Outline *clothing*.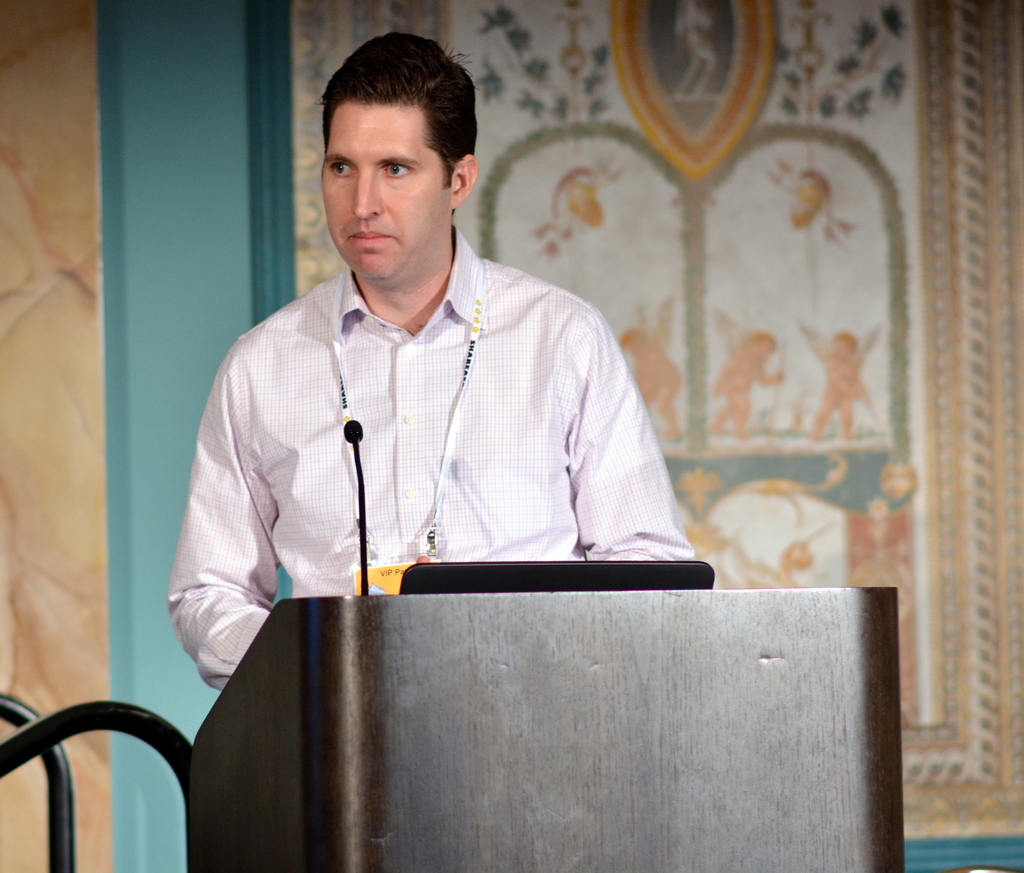
Outline: 159:197:692:630.
